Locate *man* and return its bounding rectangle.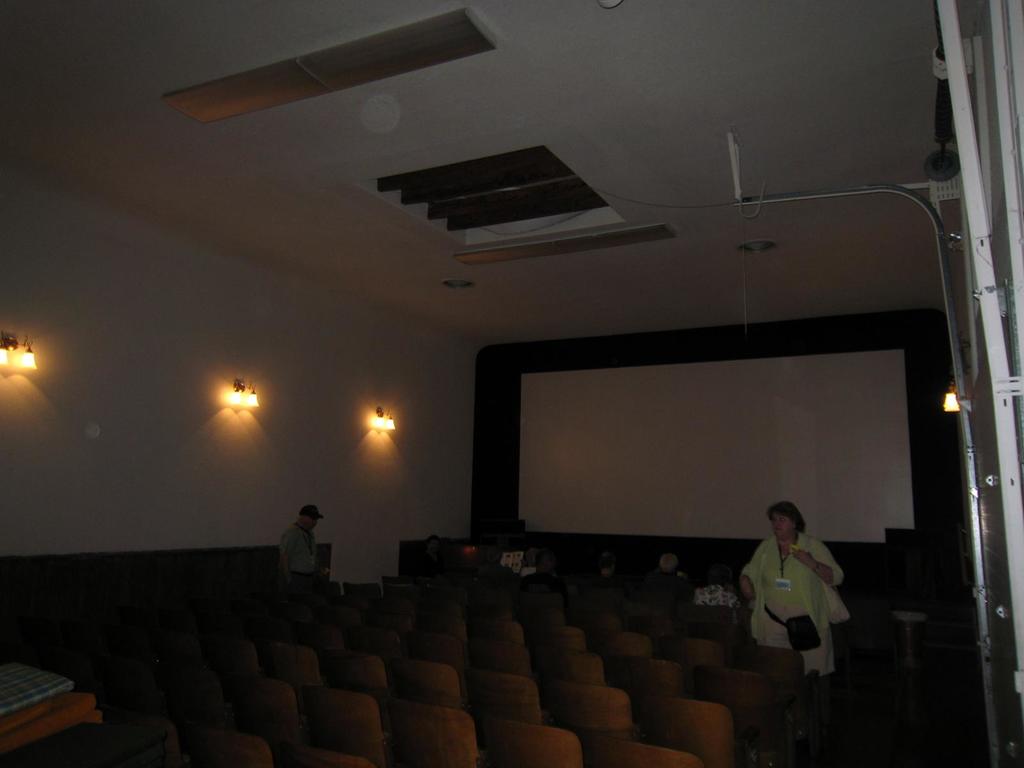
278:495:333:589.
